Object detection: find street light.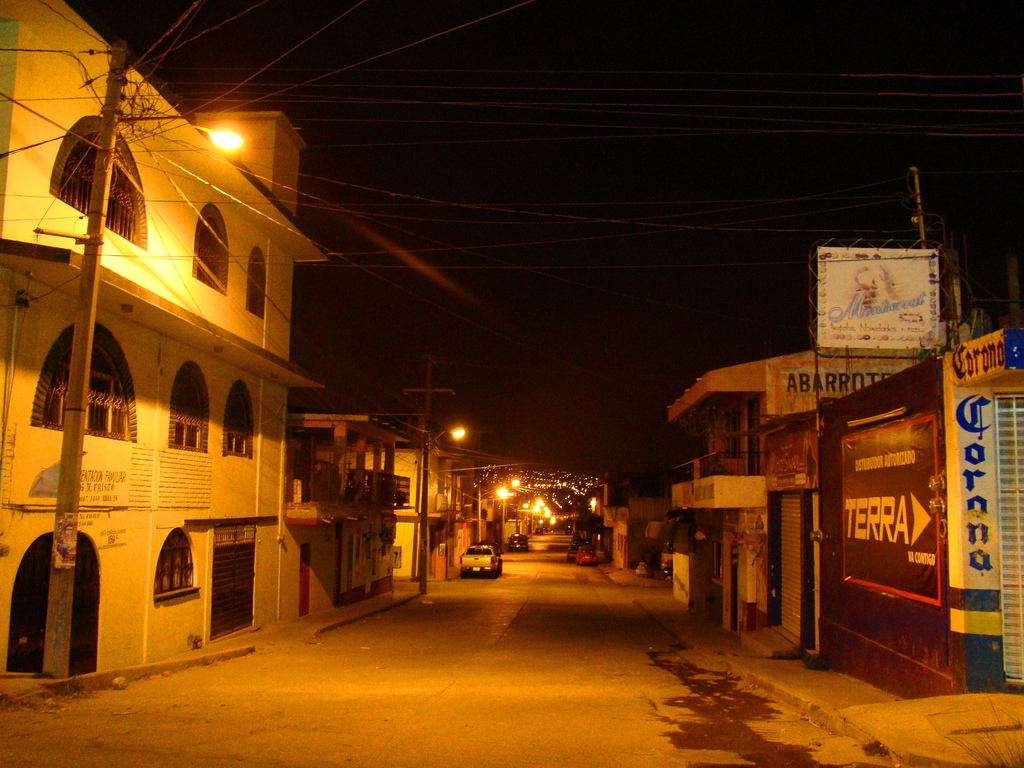
locate(477, 480, 525, 553).
